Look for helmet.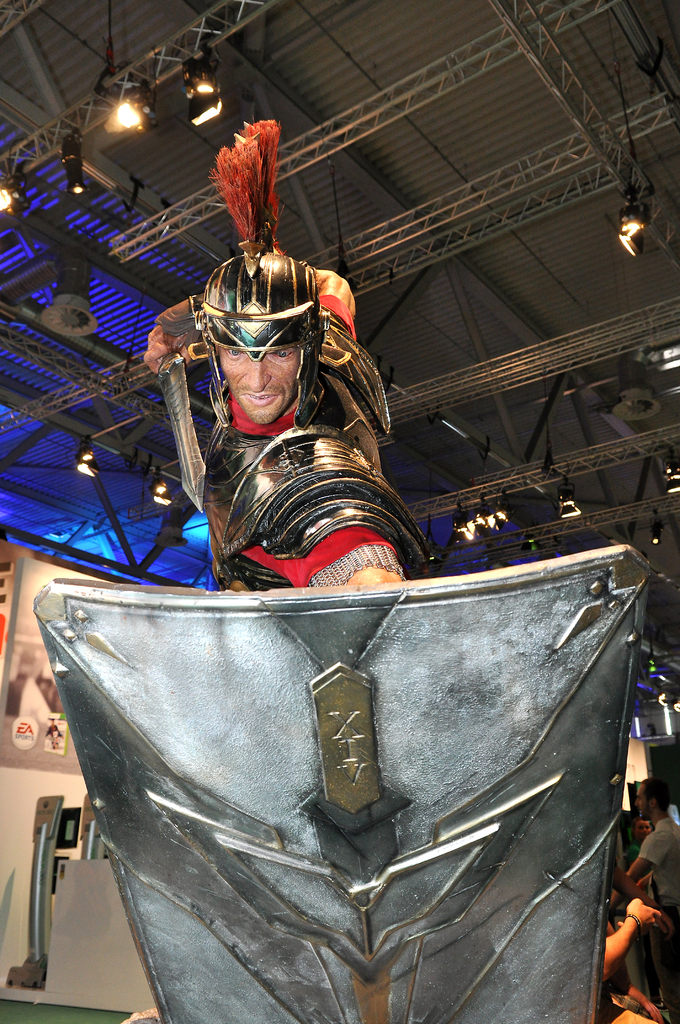
Found: BBox(184, 237, 321, 416).
